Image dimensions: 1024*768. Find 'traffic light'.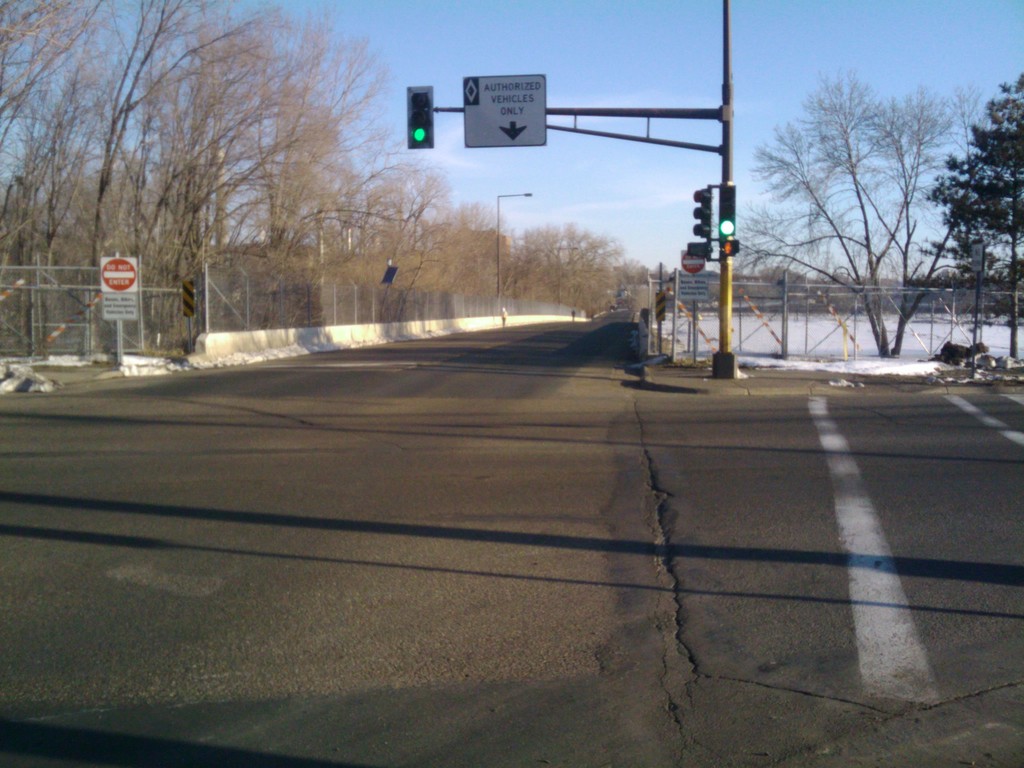
x1=691 y1=185 x2=712 y2=261.
